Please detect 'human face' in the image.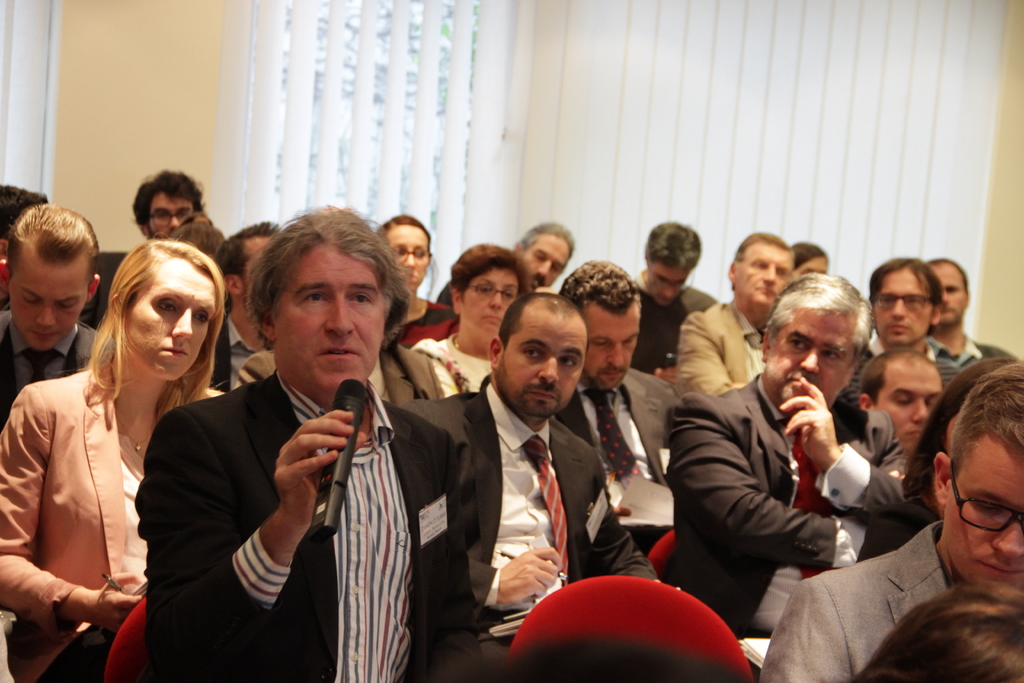
box(871, 361, 943, 456).
